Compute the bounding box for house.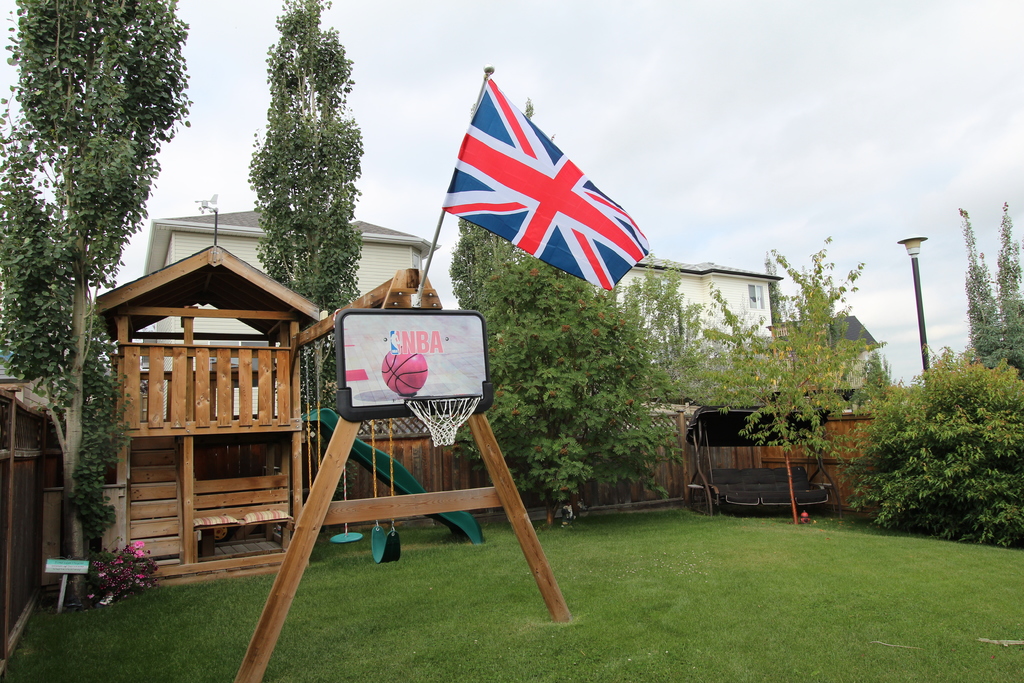
locate(605, 251, 770, 399).
